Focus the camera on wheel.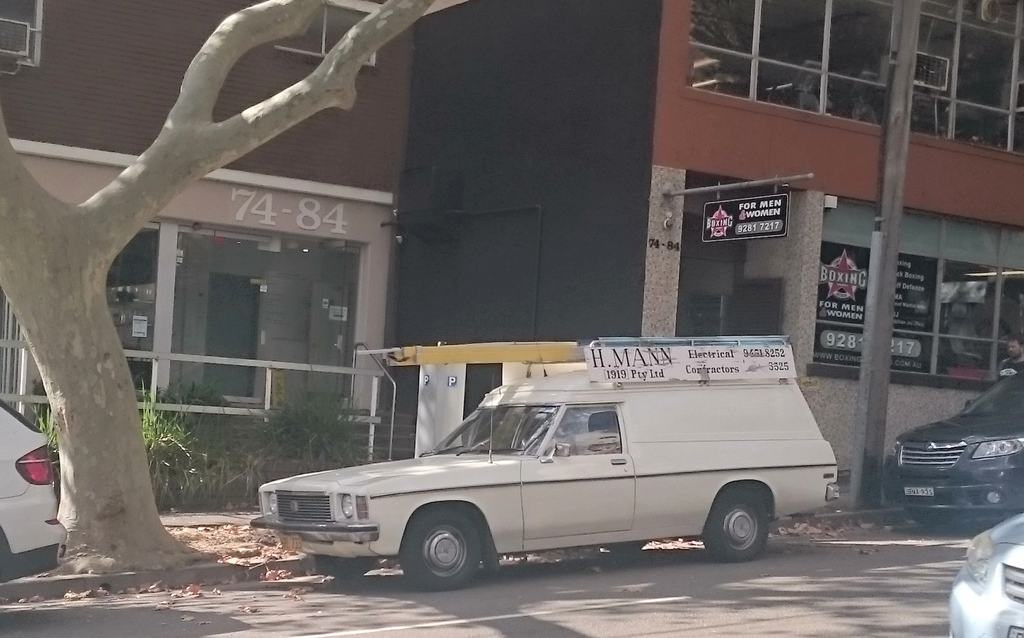
Focus region: (x1=604, y1=541, x2=648, y2=555).
